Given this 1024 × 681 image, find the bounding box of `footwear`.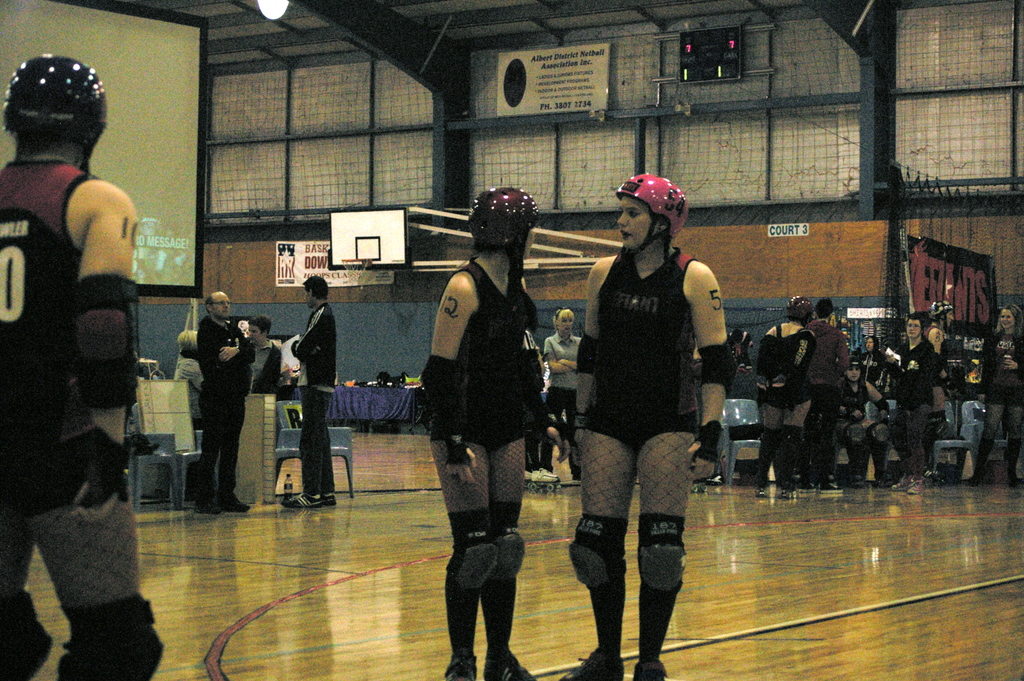
rect(220, 501, 252, 515).
